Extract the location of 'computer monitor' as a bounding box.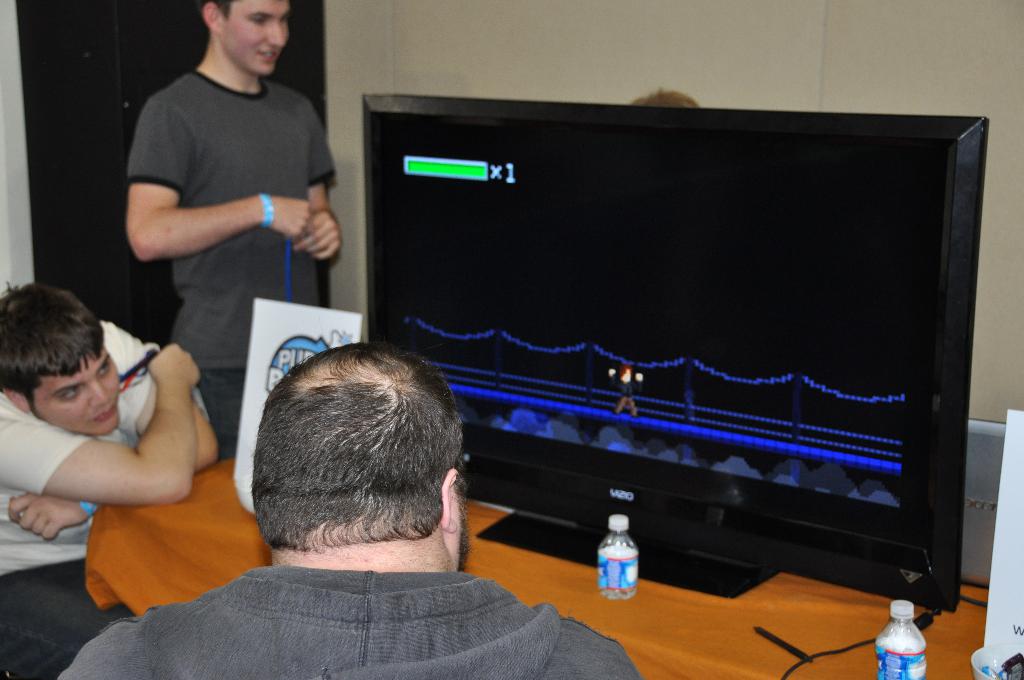
<bbox>385, 103, 954, 579</bbox>.
